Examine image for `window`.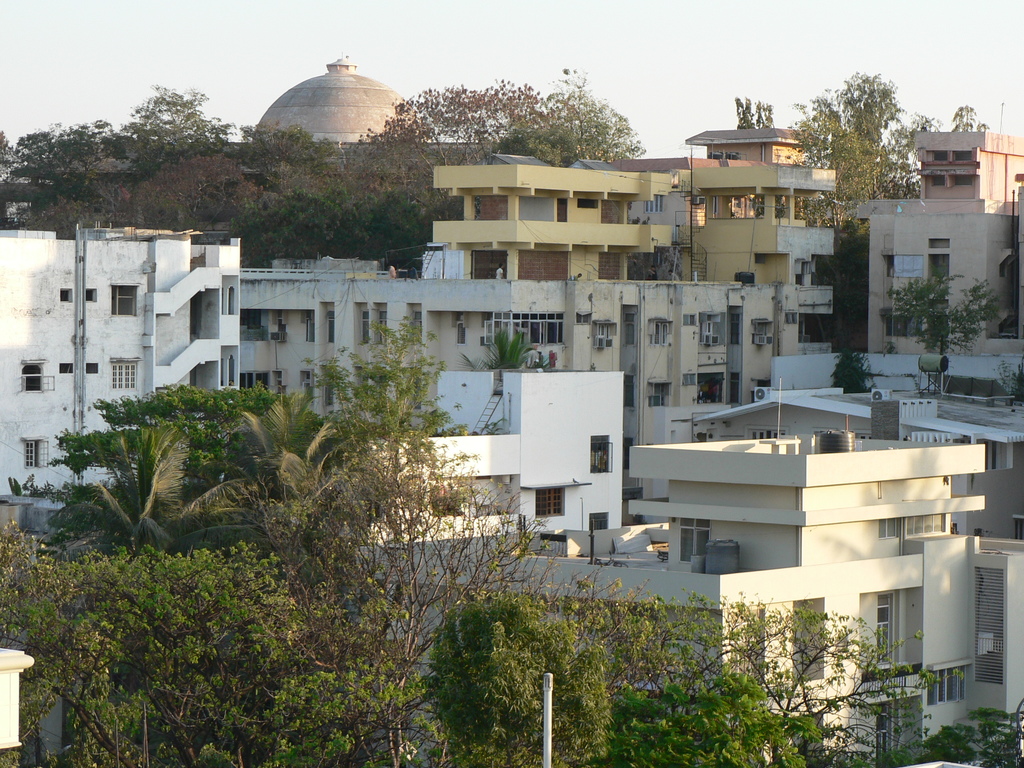
Examination result: [931,667,966,701].
